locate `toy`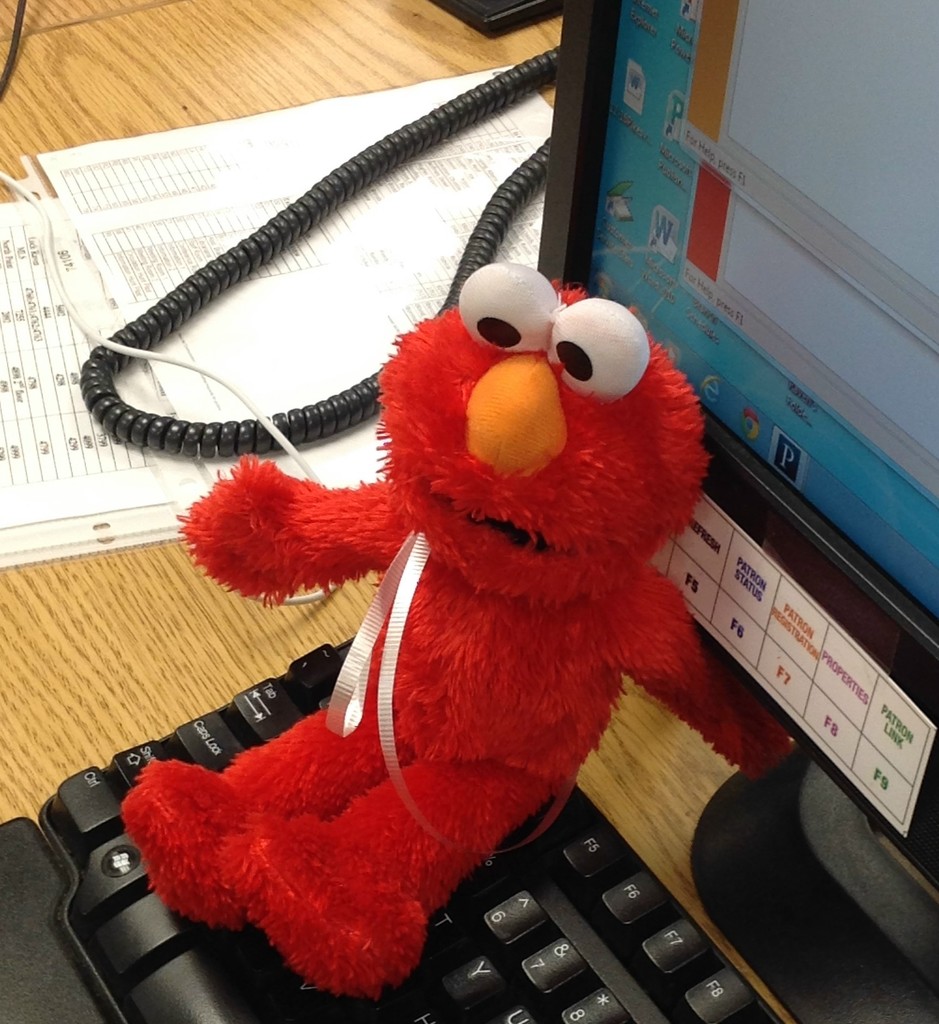
[108,252,812,1002]
